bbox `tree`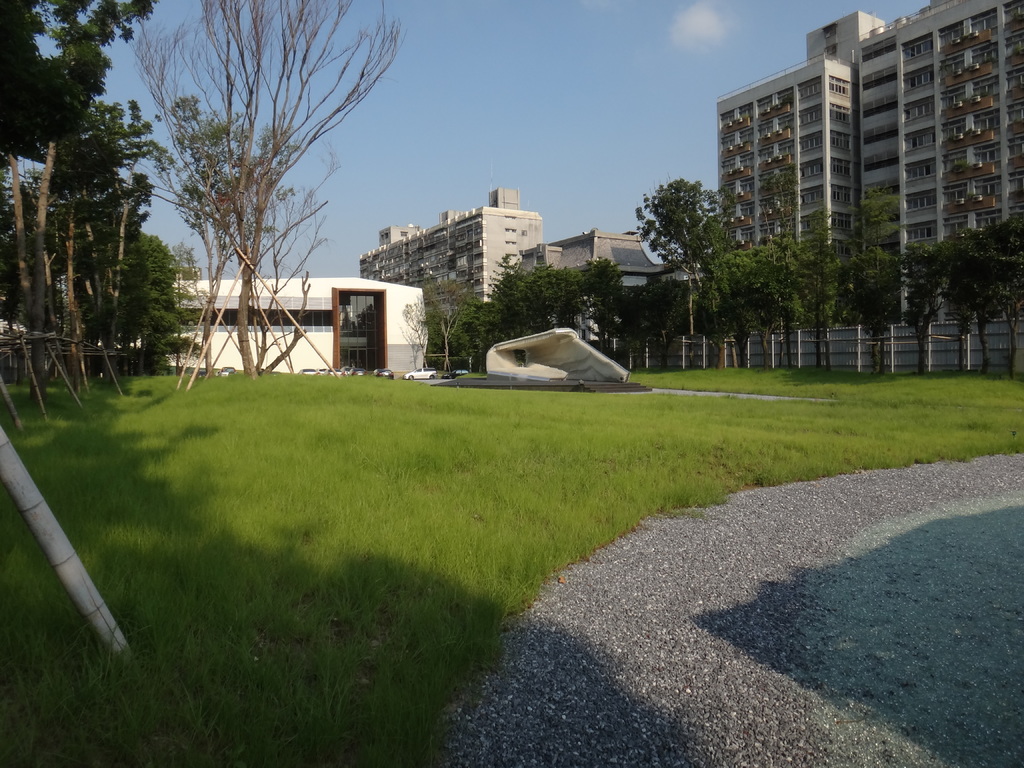
(983,209,1023,377)
